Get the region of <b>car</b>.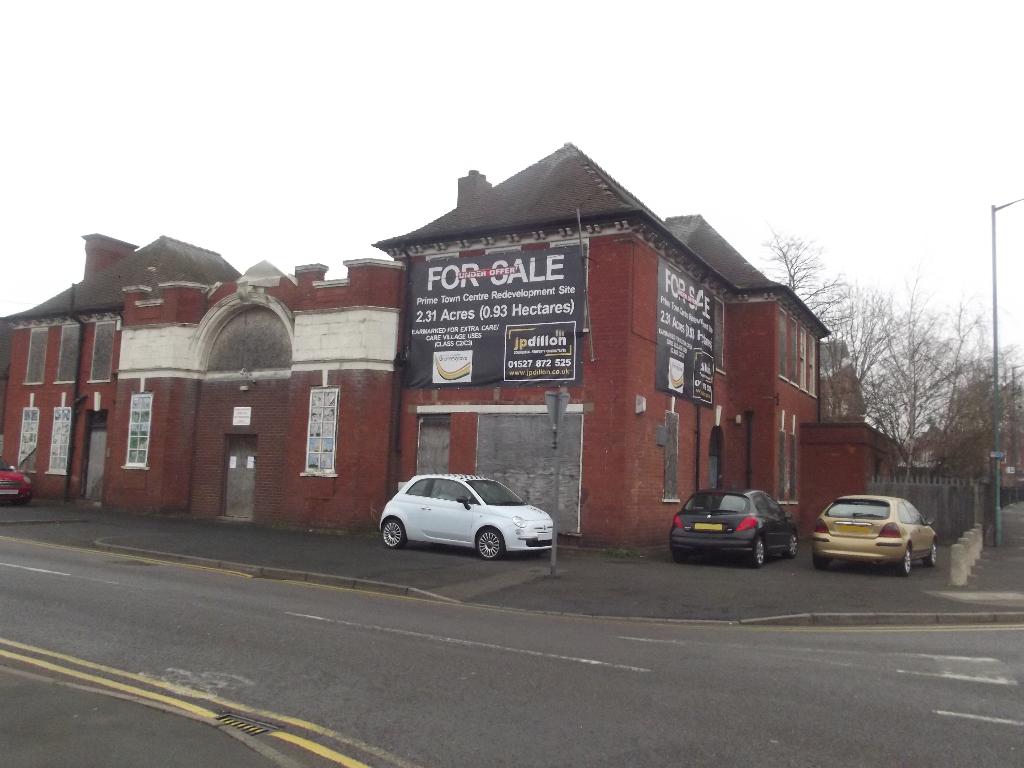
rect(0, 458, 32, 504).
